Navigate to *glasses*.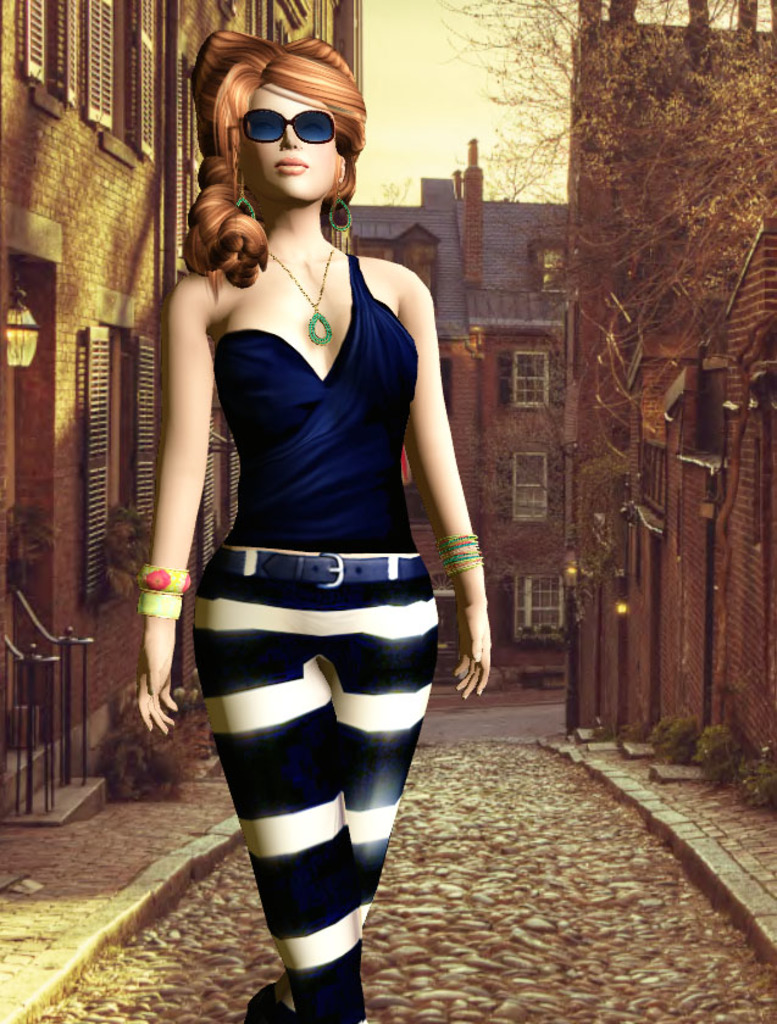
Navigation target: locate(244, 108, 339, 149).
